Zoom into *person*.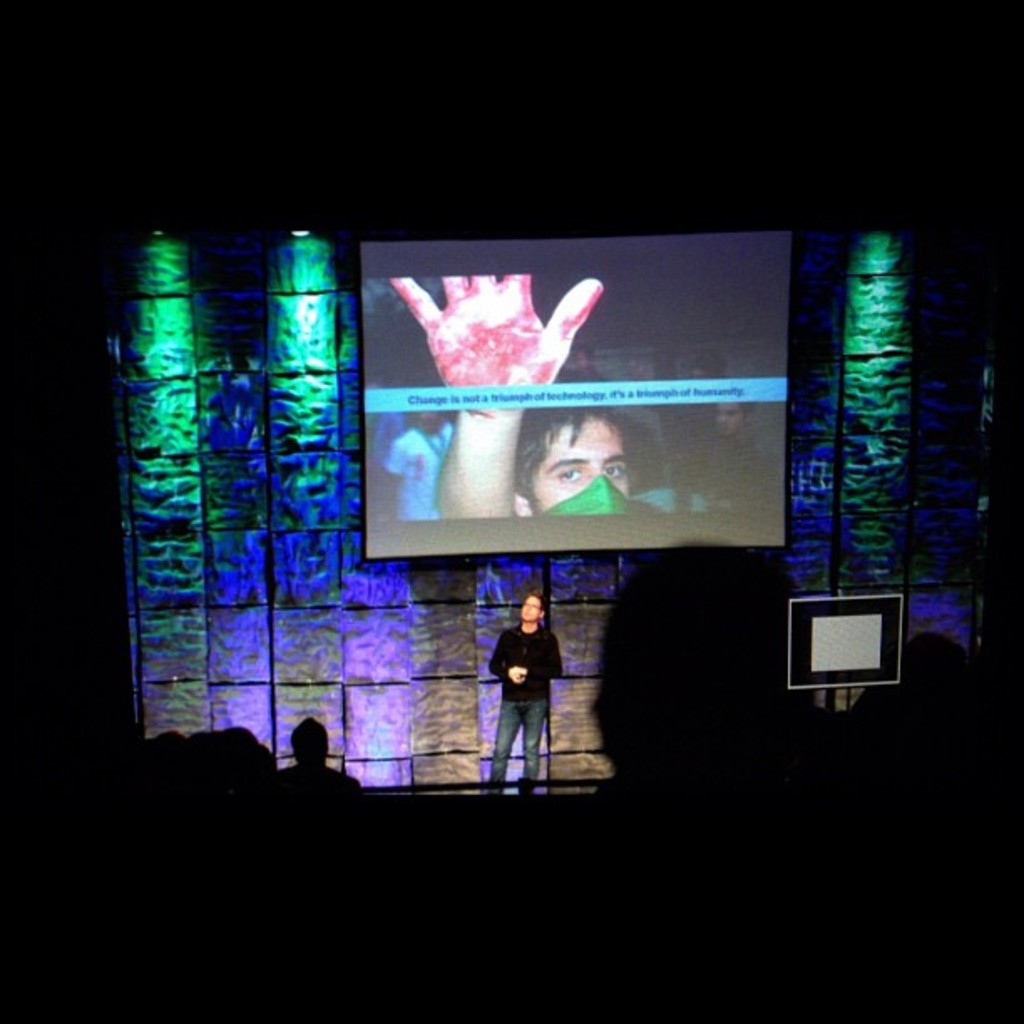
Zoom target: BBox(385, 410, 457, 520).
